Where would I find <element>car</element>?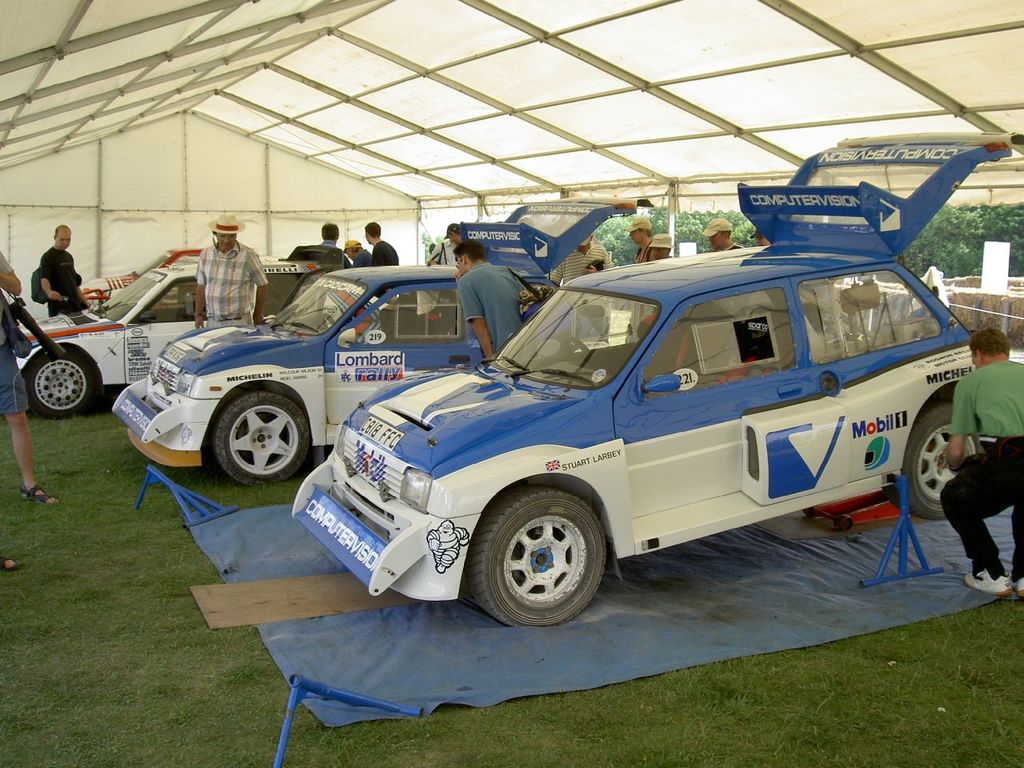
At <box>290,129,1021,630</box>.
